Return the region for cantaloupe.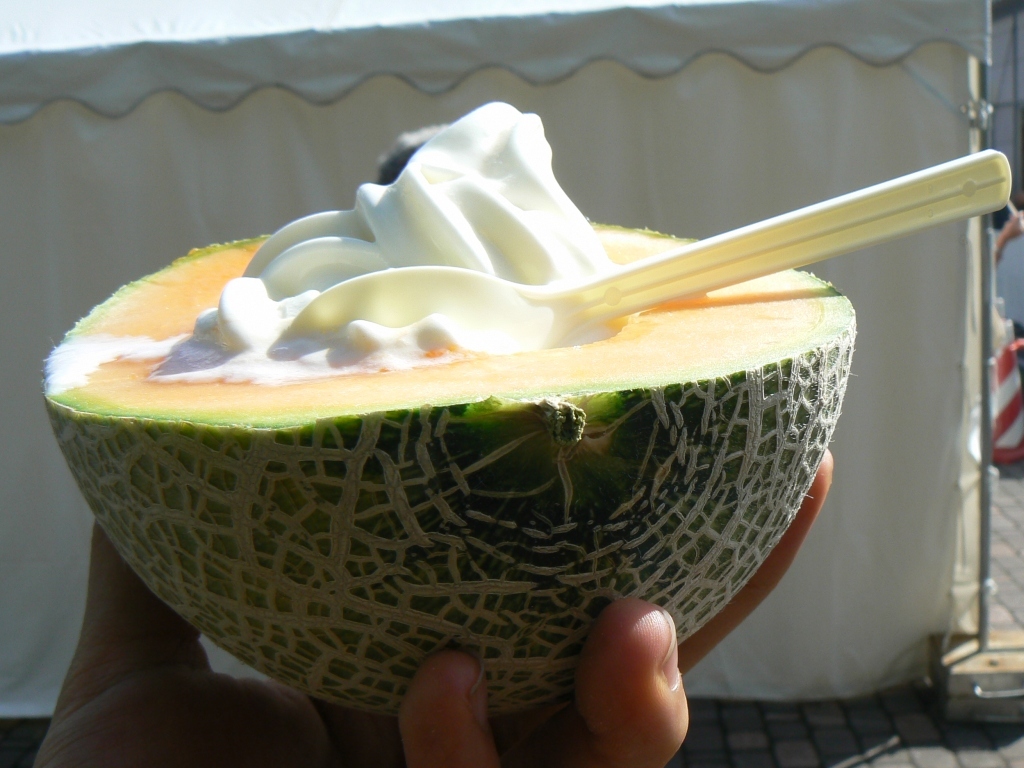
(45, 218, 855, 717).
